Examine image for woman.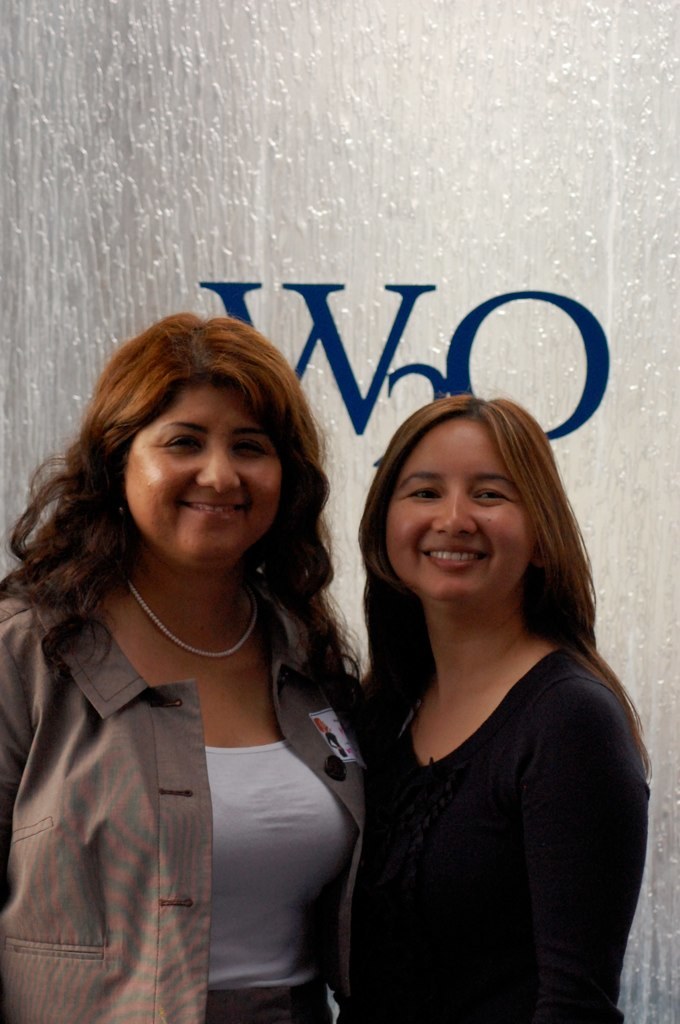
Examination result: [356,394,652,1023].
